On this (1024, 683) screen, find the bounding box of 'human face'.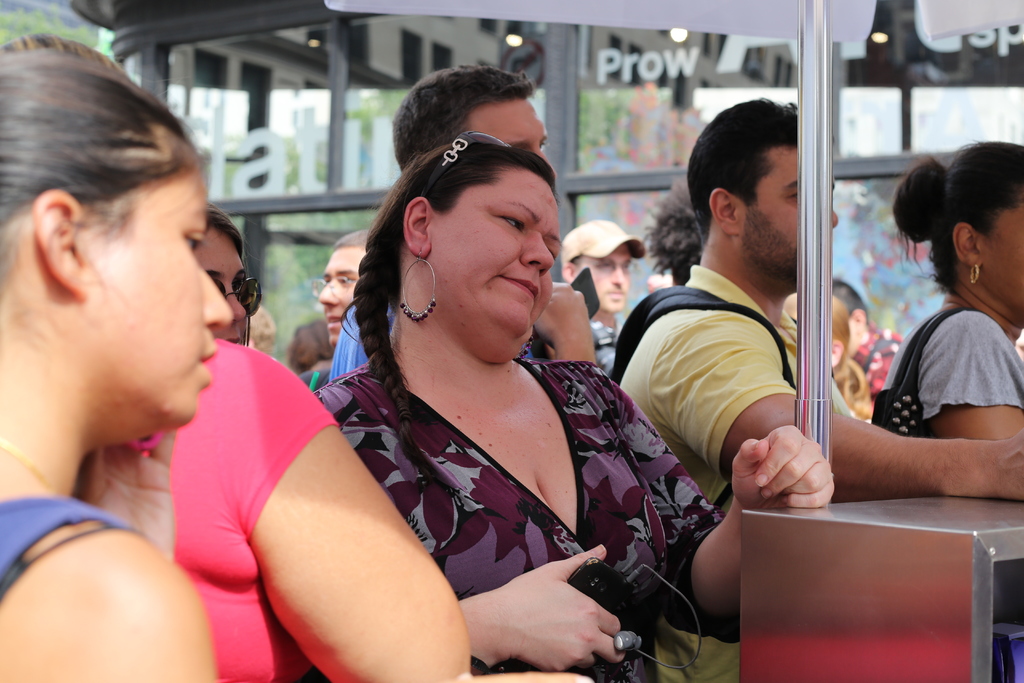
Bounding box: region(981, 202, 1023, 315).
